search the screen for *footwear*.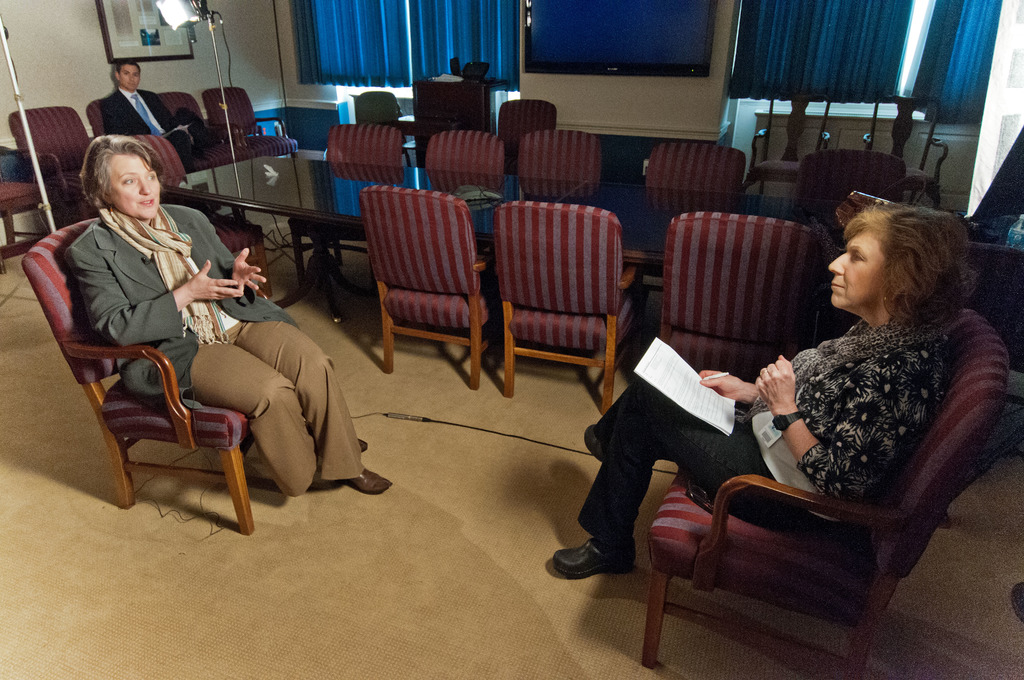
Found at pyautogui.locateOnScreen(580, 423, 601, 464).
